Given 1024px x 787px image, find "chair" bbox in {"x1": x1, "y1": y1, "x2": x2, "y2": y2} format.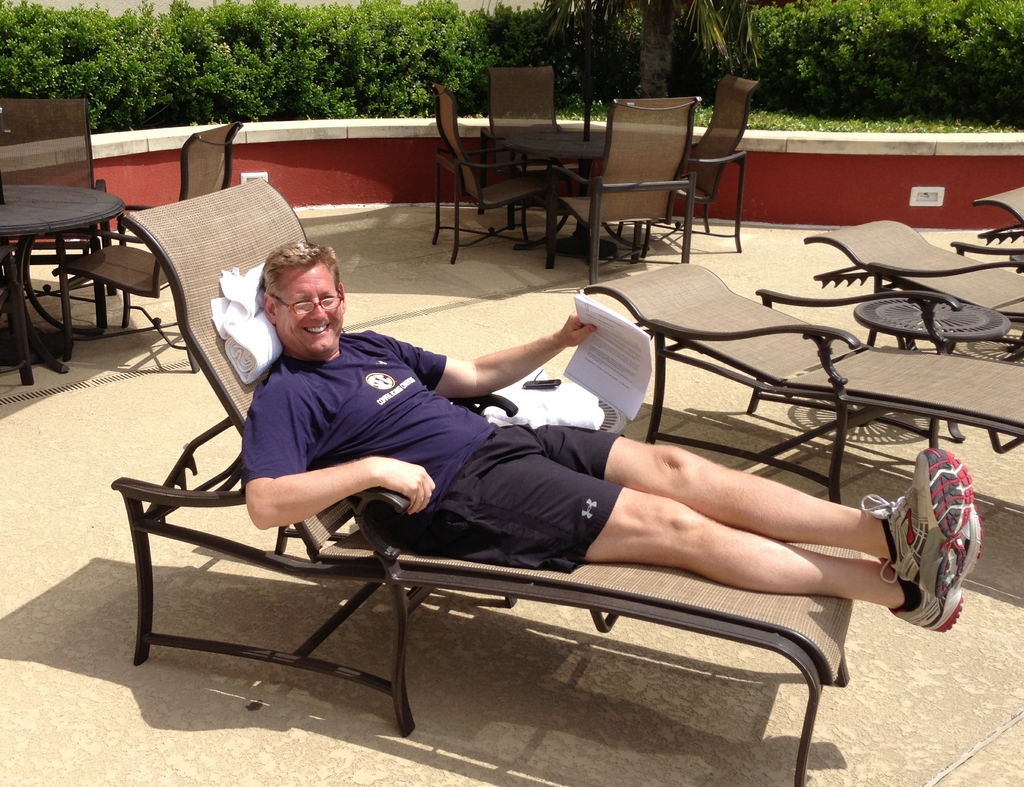
{"x1": 426, "y1": 80, "x2": 563, "y2": 264}.
